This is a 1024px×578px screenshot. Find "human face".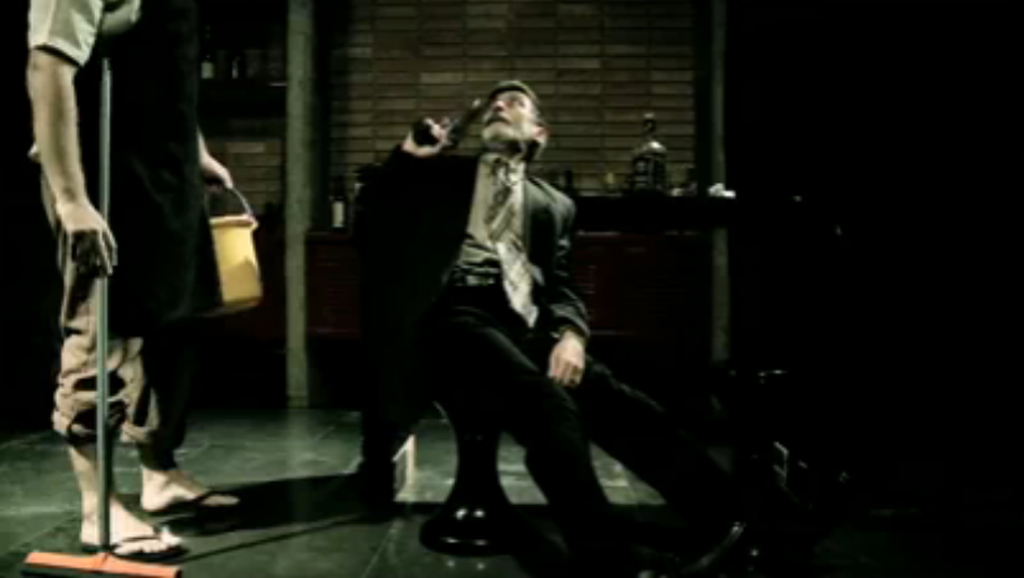
Bounding box: l=484, t=90, r=533, b=134.
